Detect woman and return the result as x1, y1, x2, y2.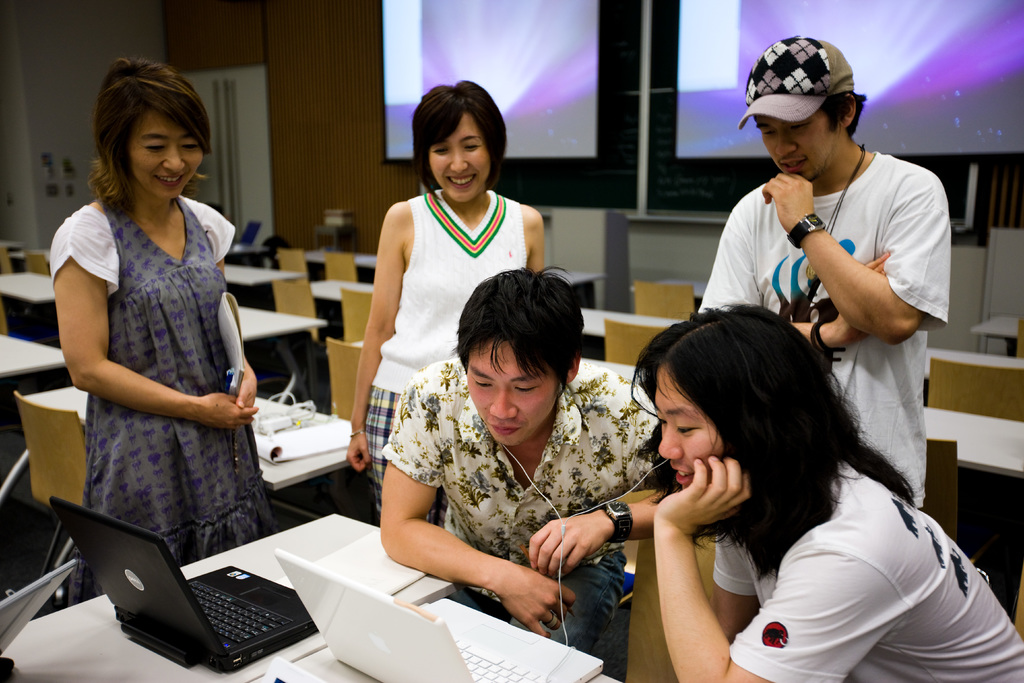
346, 78, 544, 530.
